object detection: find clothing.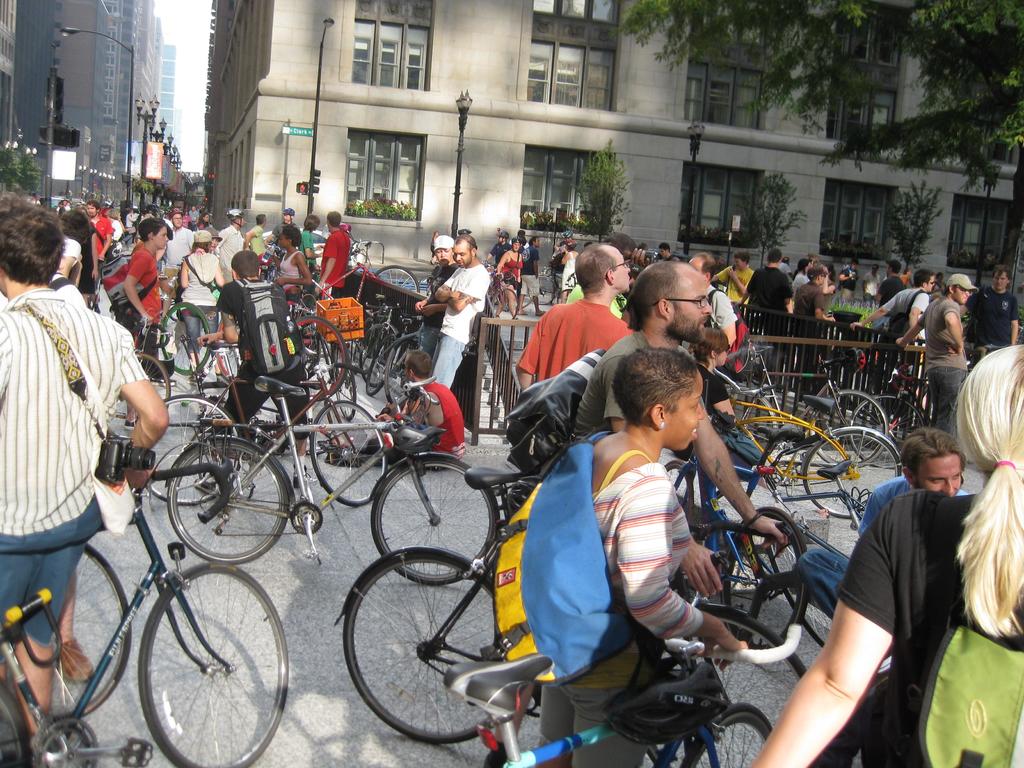
{"left": 162, "top": 227, "right": 191, "bottom": 270}.
